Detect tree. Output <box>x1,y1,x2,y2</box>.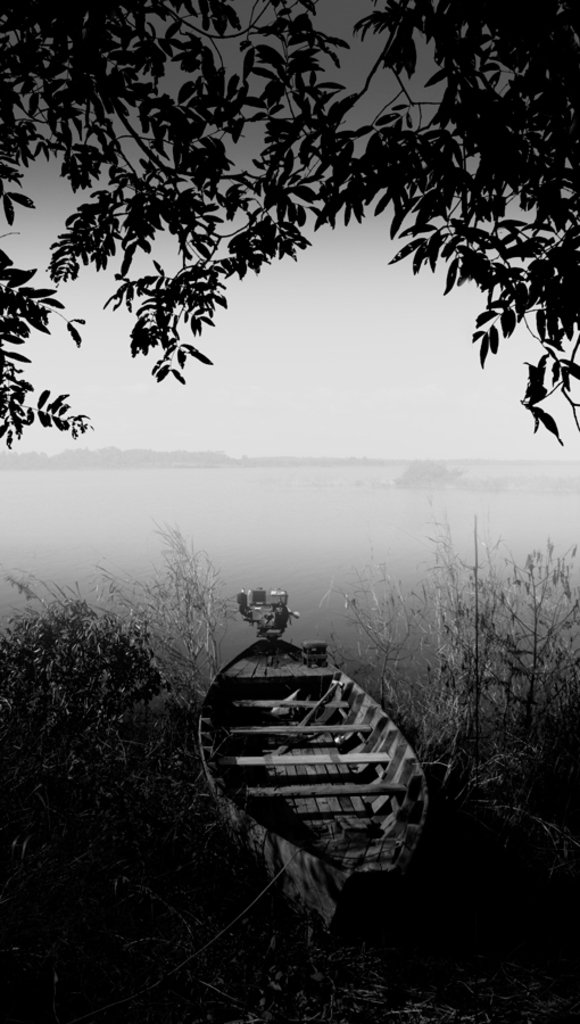
<box>0,0,579,451</box>.
